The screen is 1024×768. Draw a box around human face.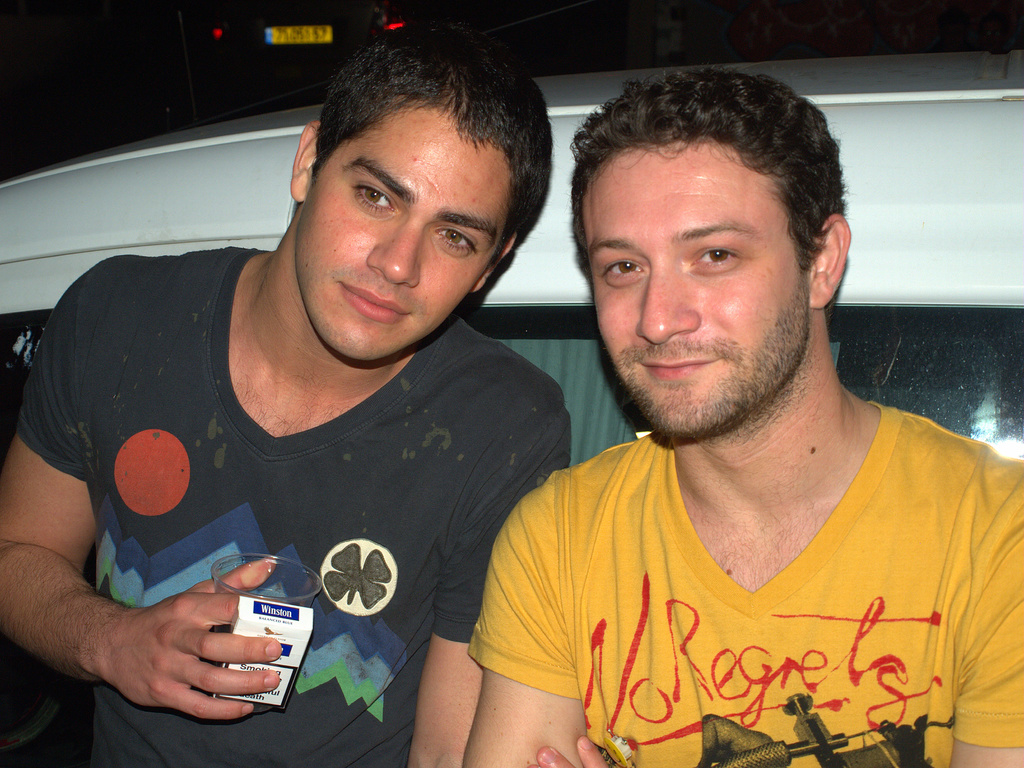
locate(580, 140, 808, 434).
